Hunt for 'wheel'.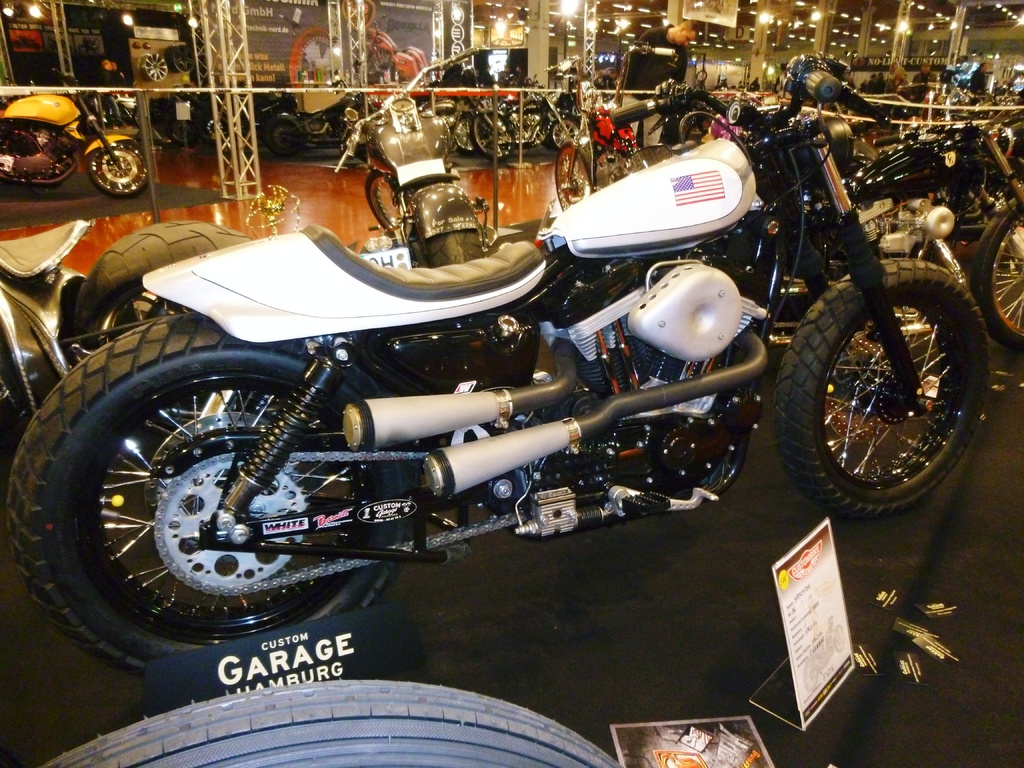
Hunted down at [left=166, top=39, right=198, bottom=77].
